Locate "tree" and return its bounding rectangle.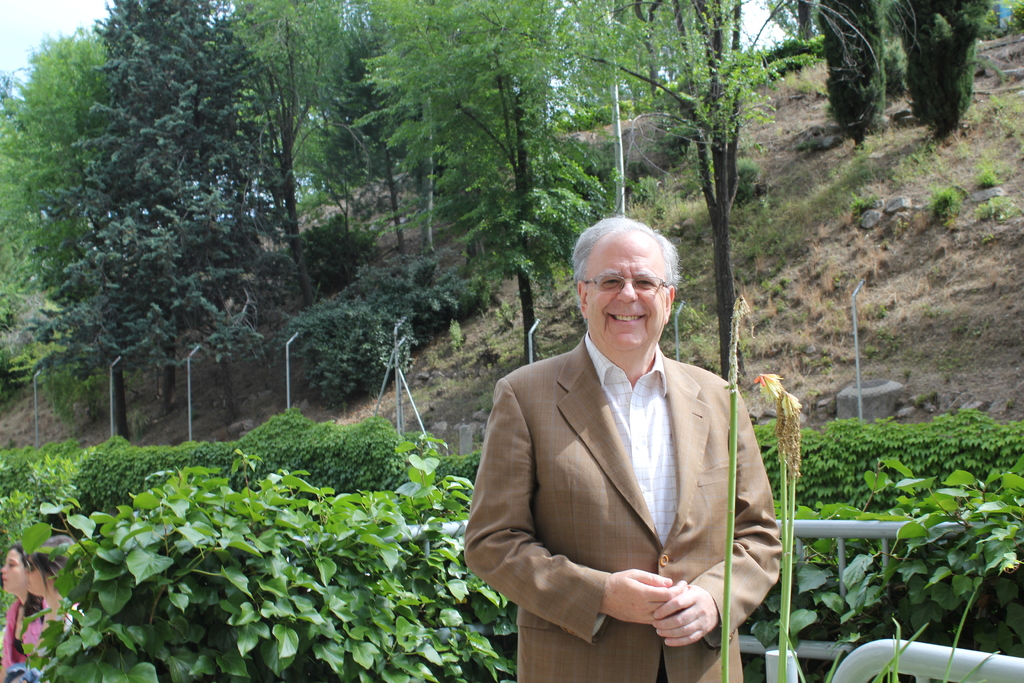
<bbox>794, 0, 920, 162</bbox>.
